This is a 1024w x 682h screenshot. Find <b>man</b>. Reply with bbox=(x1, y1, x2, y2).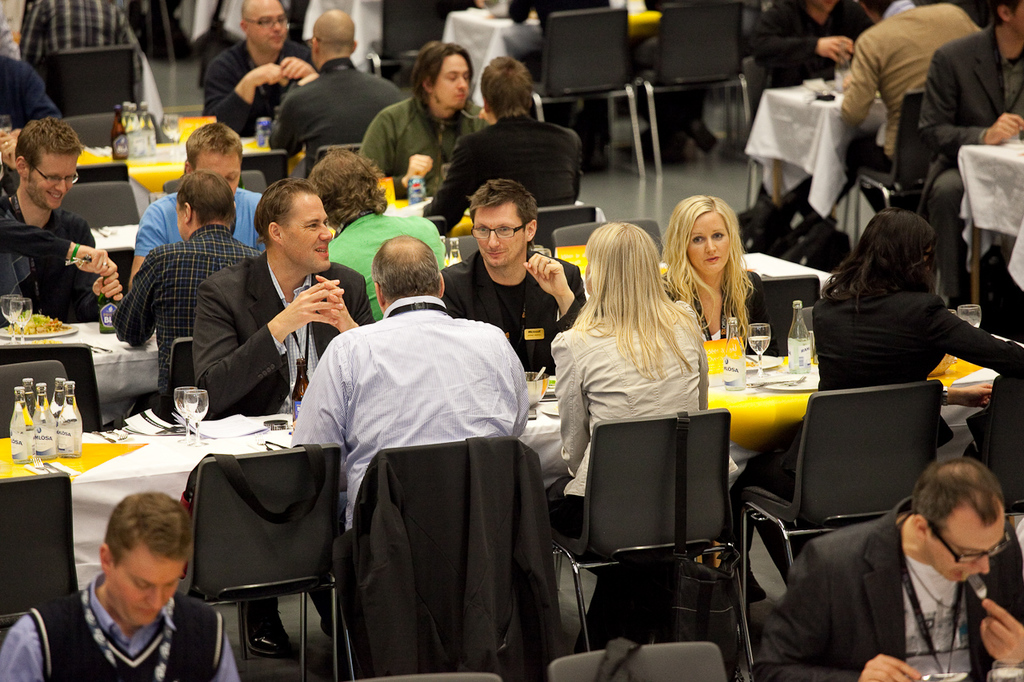
bbox=(771, 458, 1023, 681).
